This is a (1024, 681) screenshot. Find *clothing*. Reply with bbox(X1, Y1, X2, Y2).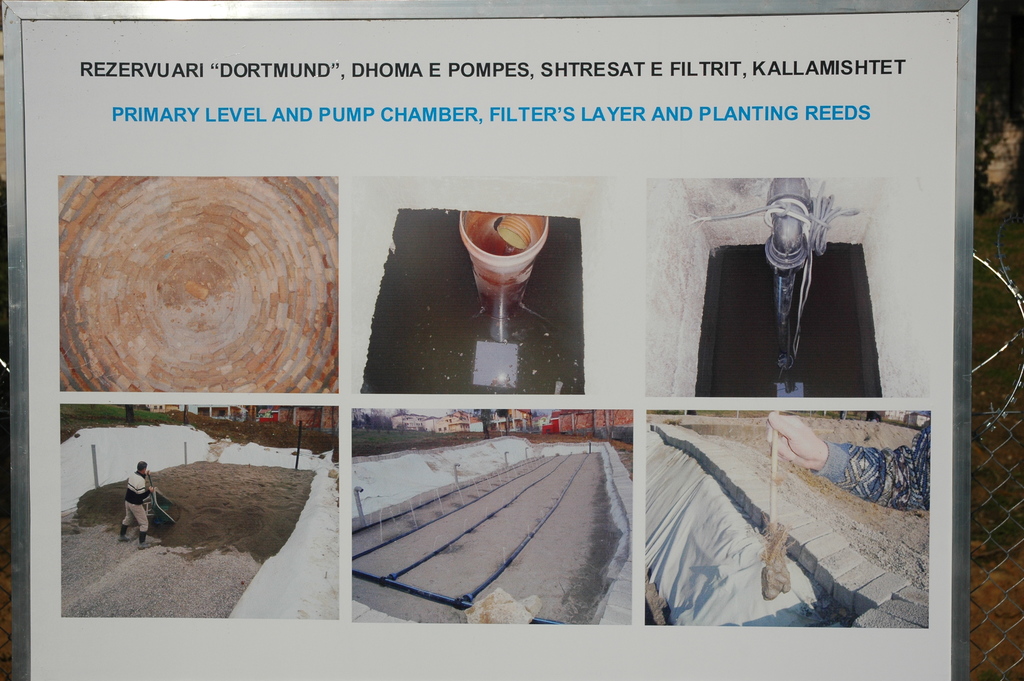
bbox(714, 189, 861, 407).
